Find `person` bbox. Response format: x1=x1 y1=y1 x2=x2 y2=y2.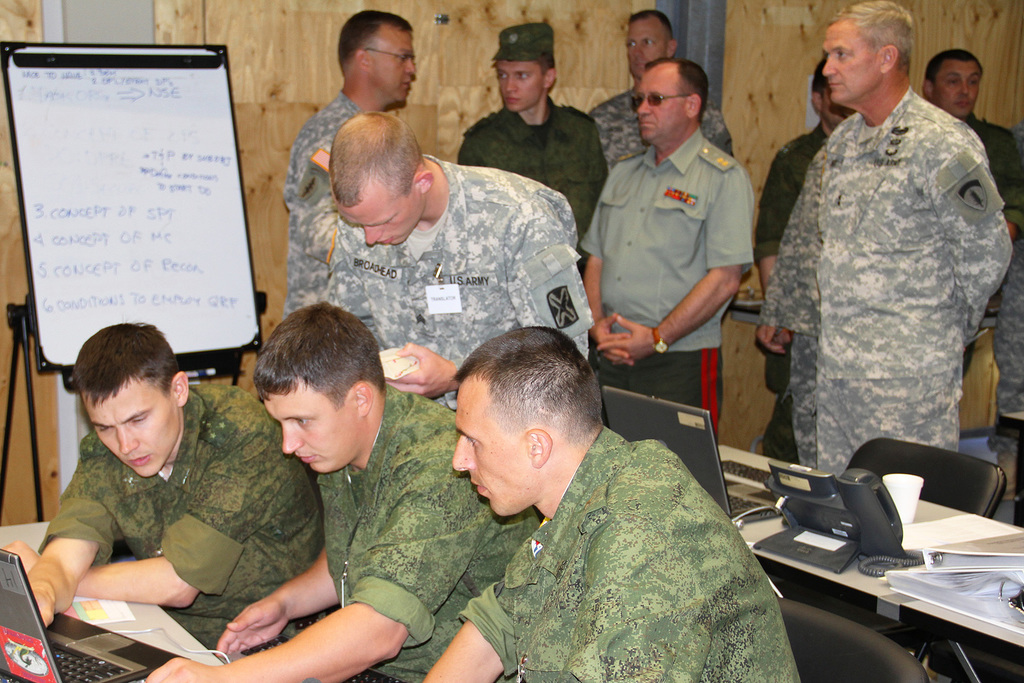
x1=460 y1=23 x2=611 y2=243.
